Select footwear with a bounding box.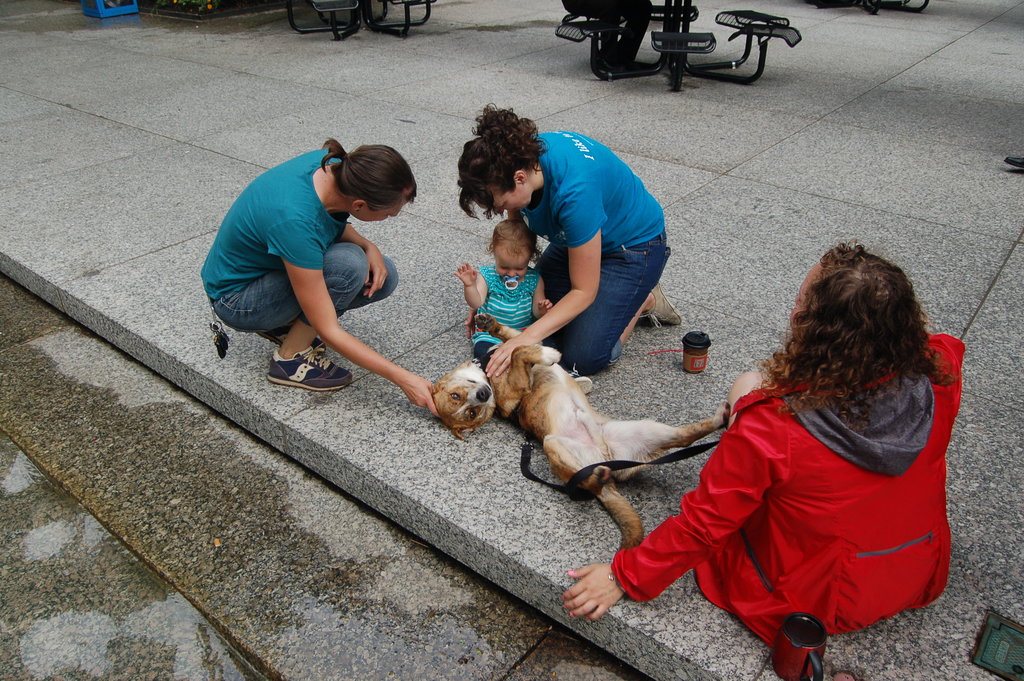
bbox(641, 283, 685, 326).
